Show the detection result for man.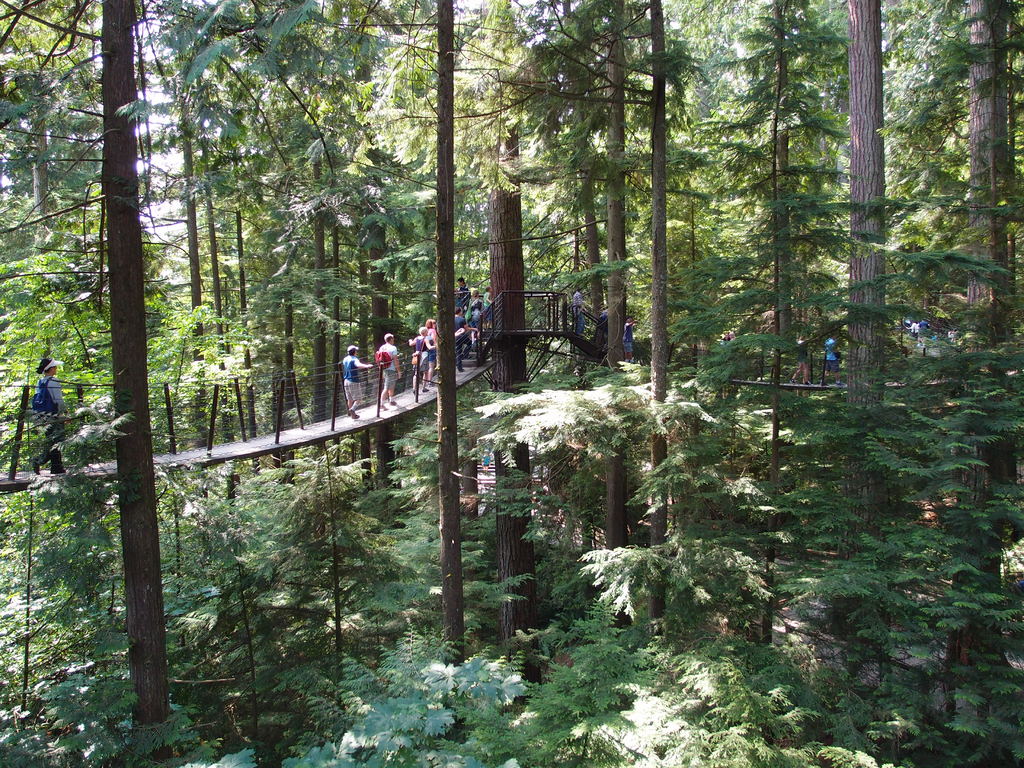
619,310,641,367.
